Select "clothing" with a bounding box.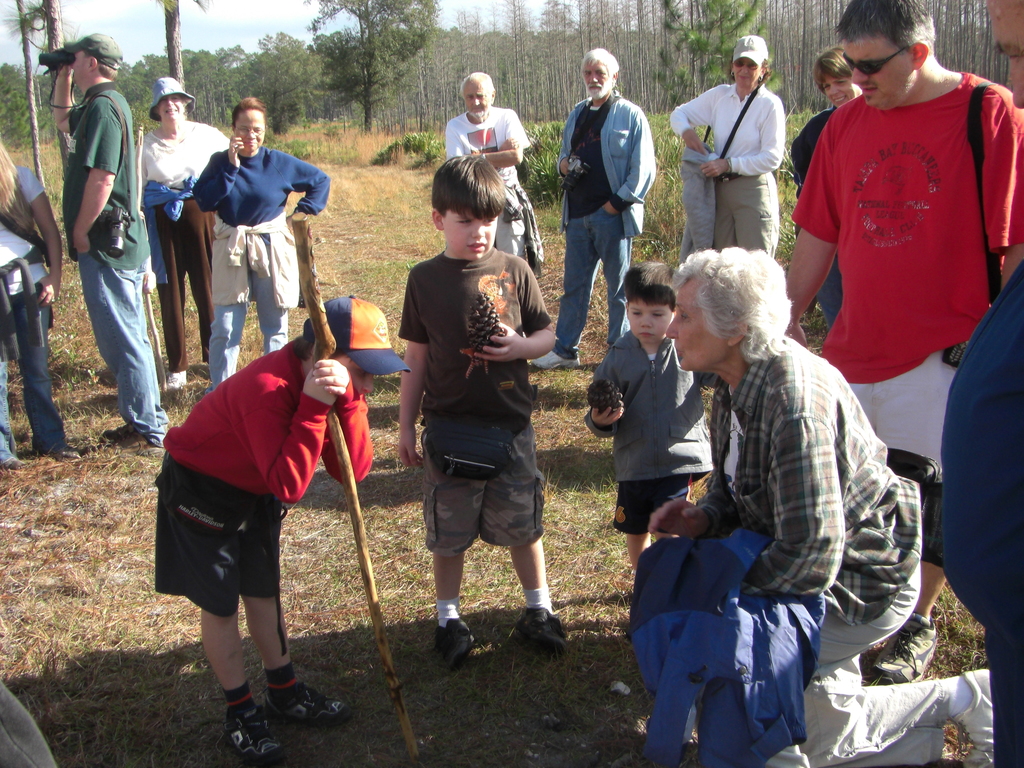
box=[0, 170, 58, 447].
